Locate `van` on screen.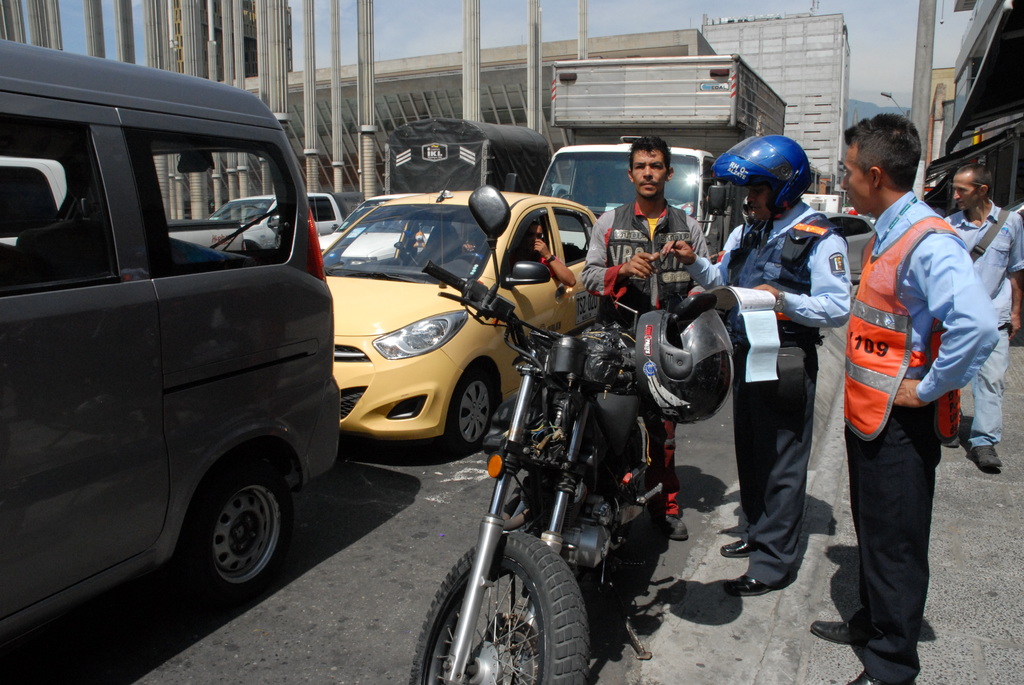
On screen at box=[0, 35, 346, 642].
